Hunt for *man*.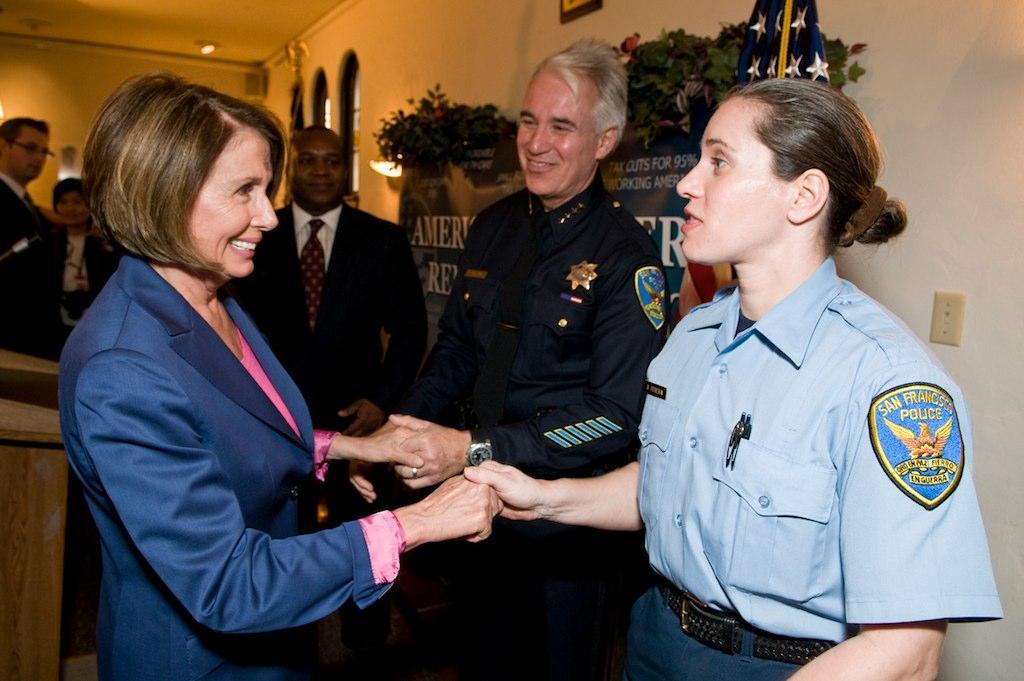
Hunted down at 395 35 694 659.
